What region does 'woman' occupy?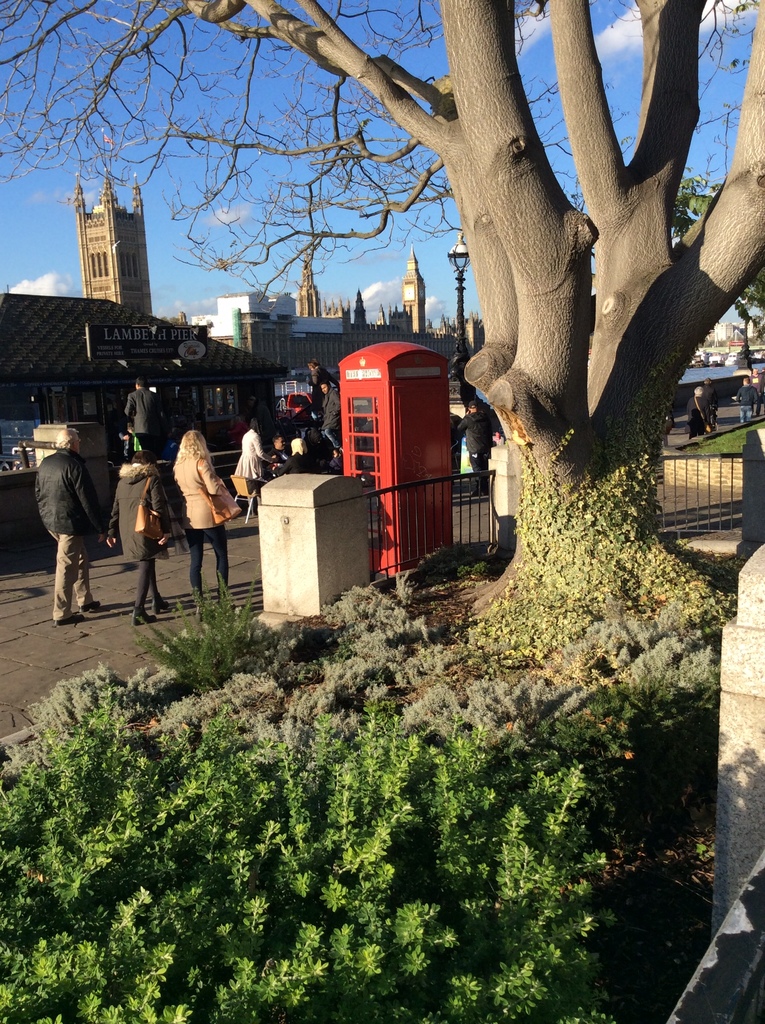
147,413,229,616.
